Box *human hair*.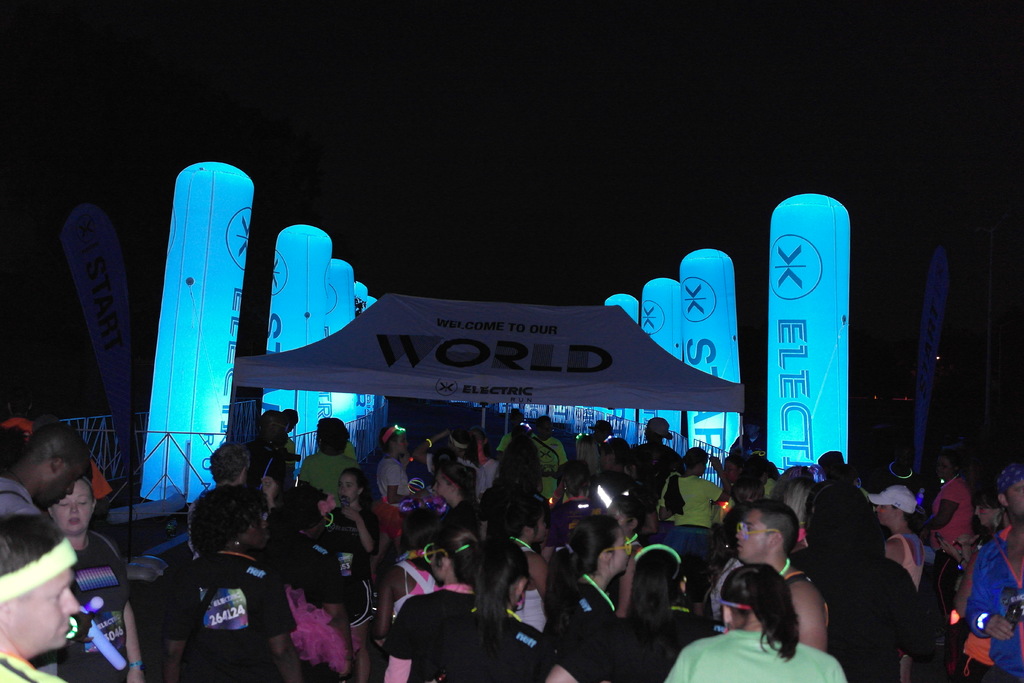
Rect(891, 502, 917, 522).
